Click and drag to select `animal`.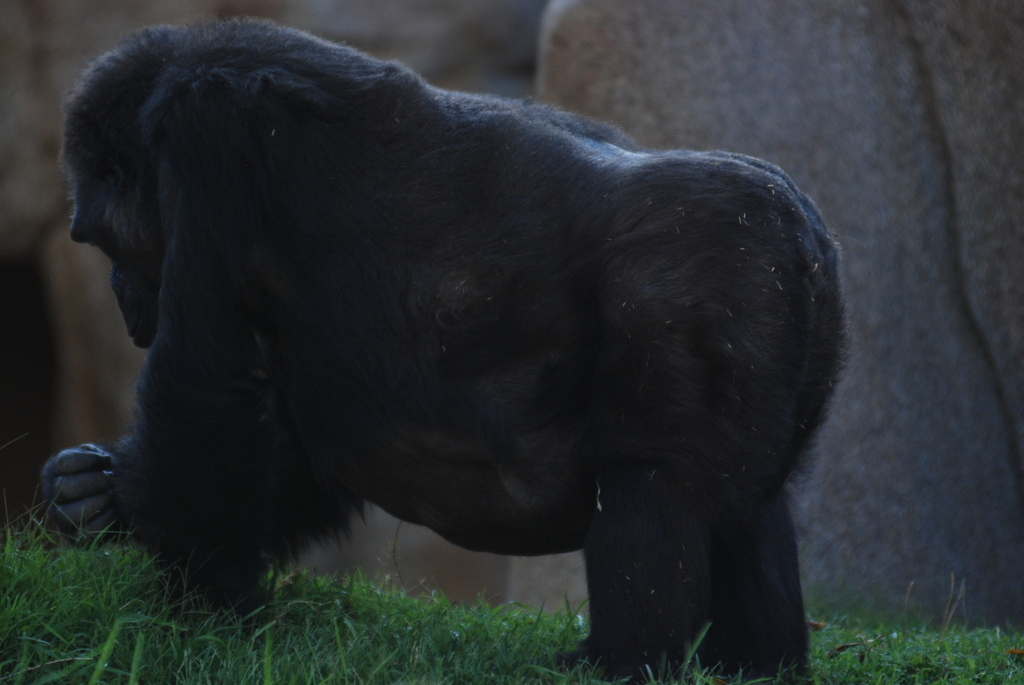
Selection: detection(35, 7, 859, 681).
